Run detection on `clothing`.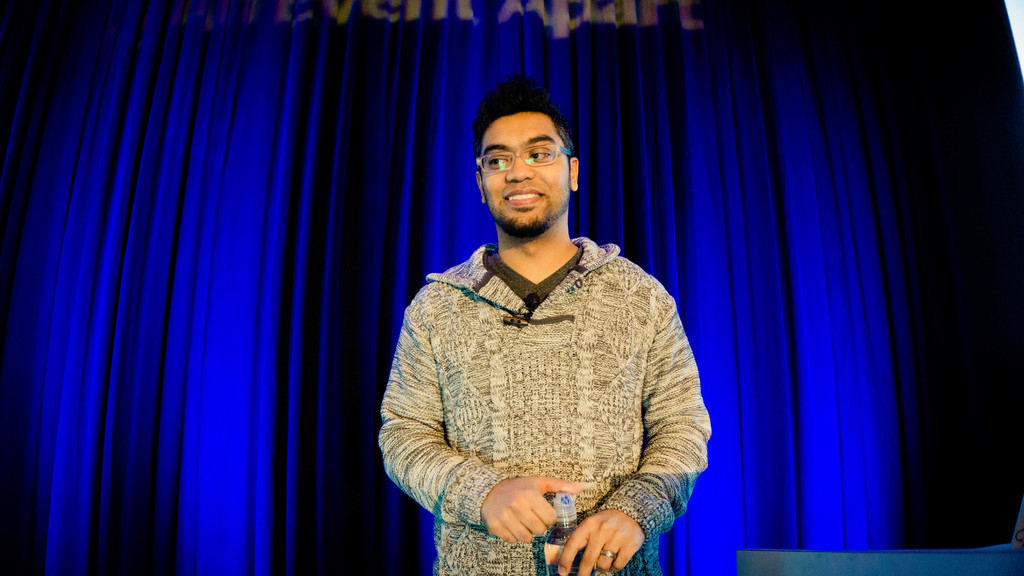
Result: {"left": 381, "top": 202, "right": 703, "bottom": 561}.
